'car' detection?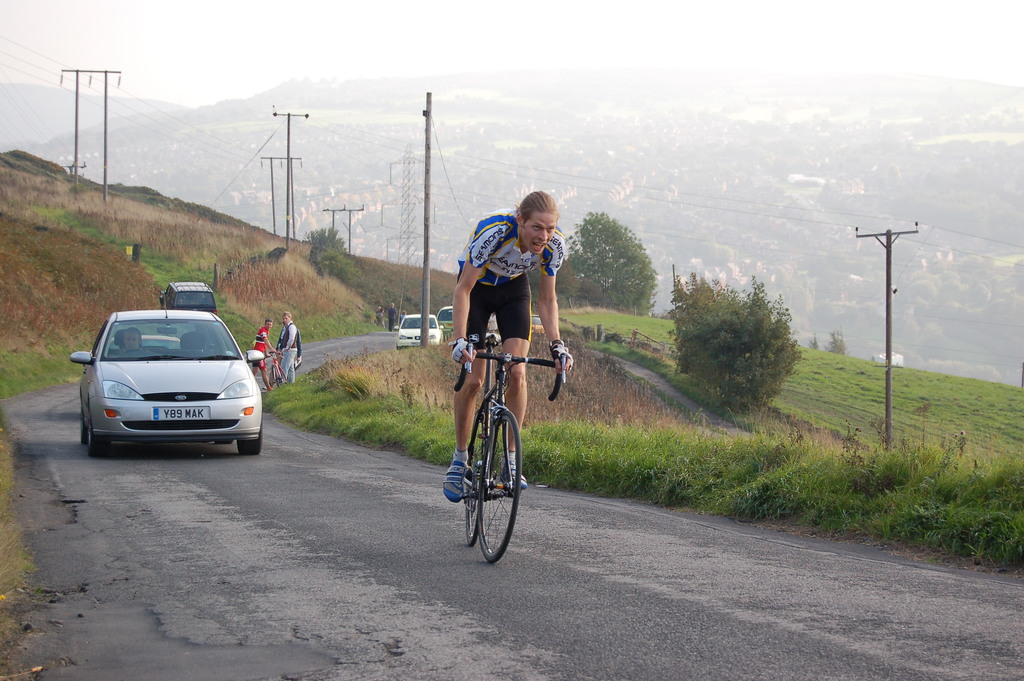
bbox=(65, 302, 264, 463)
